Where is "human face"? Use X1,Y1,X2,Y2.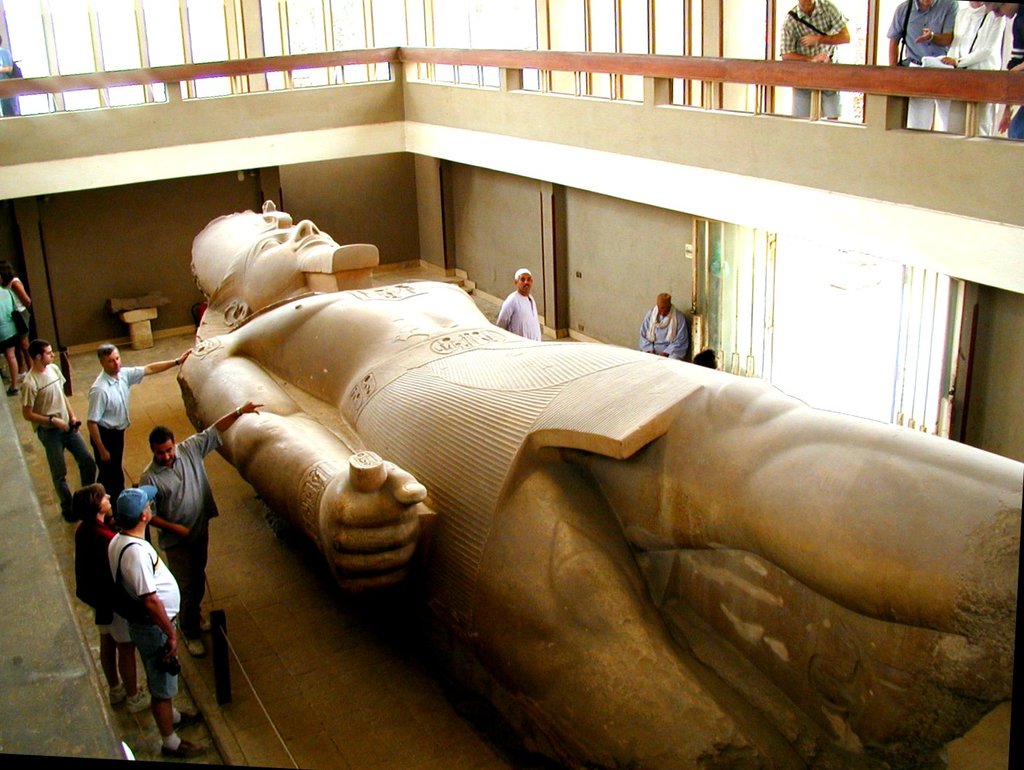
156,442,172,467.
